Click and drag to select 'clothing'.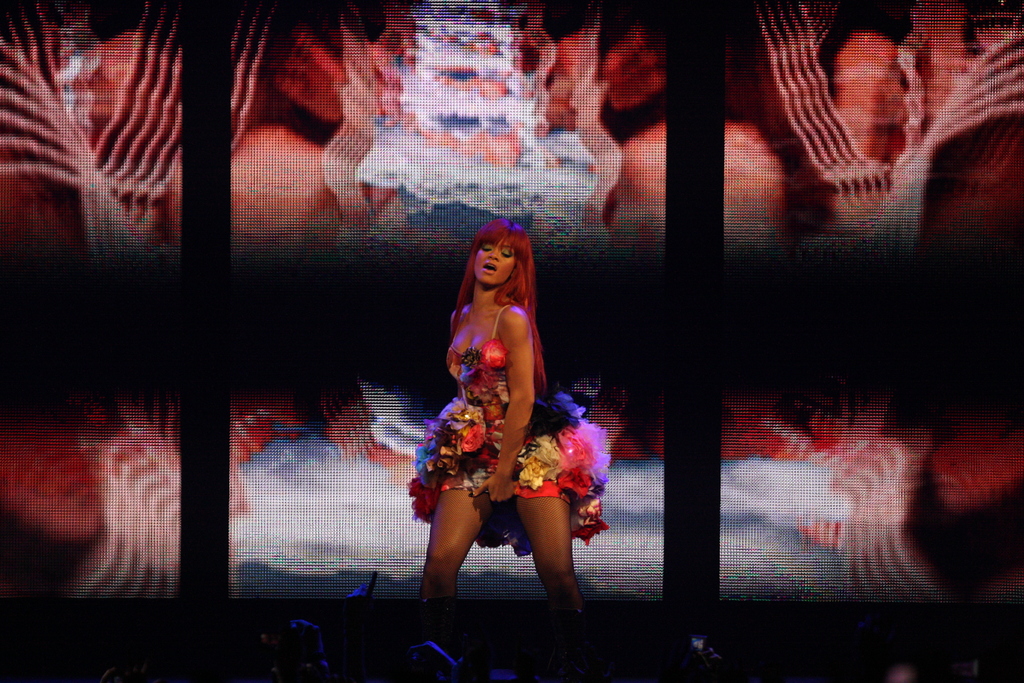
Selection: (432, 268, 566, 547).
